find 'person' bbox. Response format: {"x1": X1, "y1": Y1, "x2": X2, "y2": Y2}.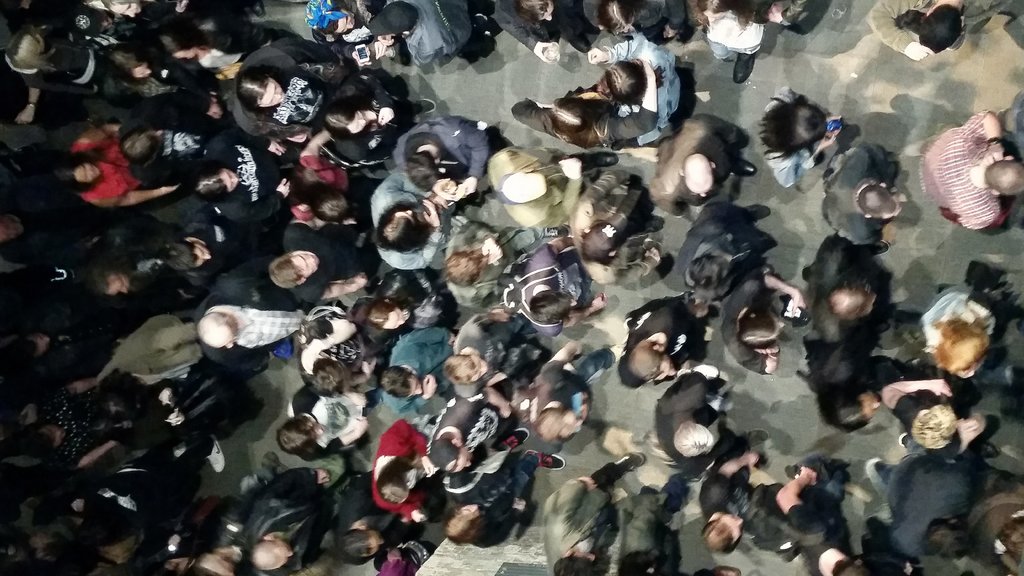
{"x1": 98, "y1": 316, "x2": 208, "y2": 415}.
